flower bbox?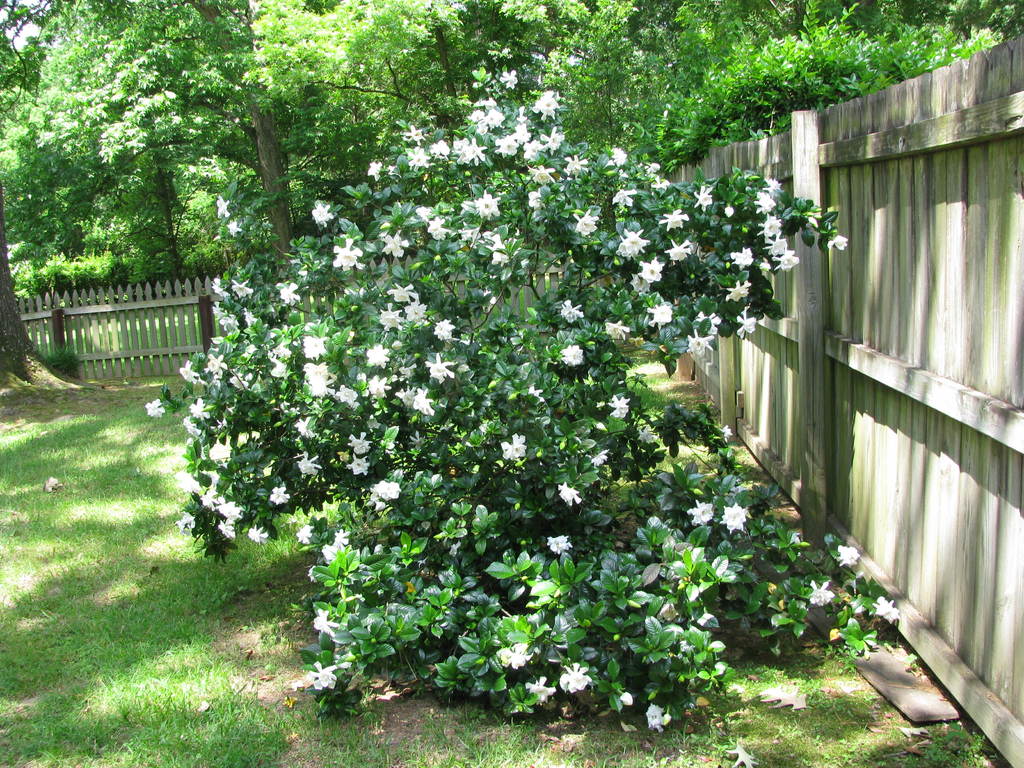
l=501, t=641, r=533, b=664
